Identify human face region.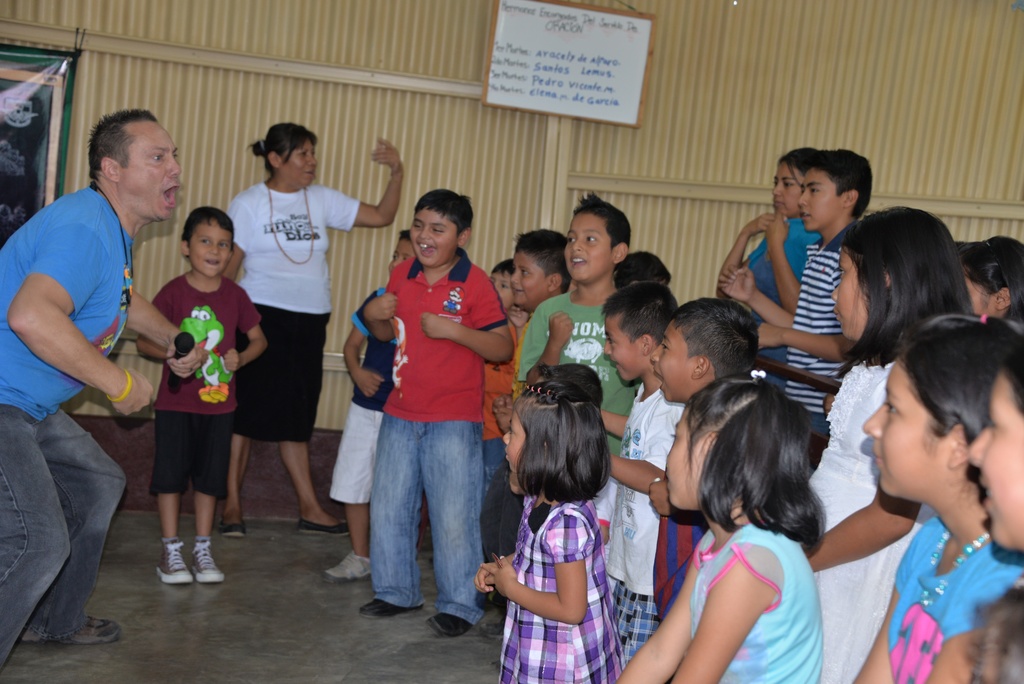
Region: [771,168,799,214].
